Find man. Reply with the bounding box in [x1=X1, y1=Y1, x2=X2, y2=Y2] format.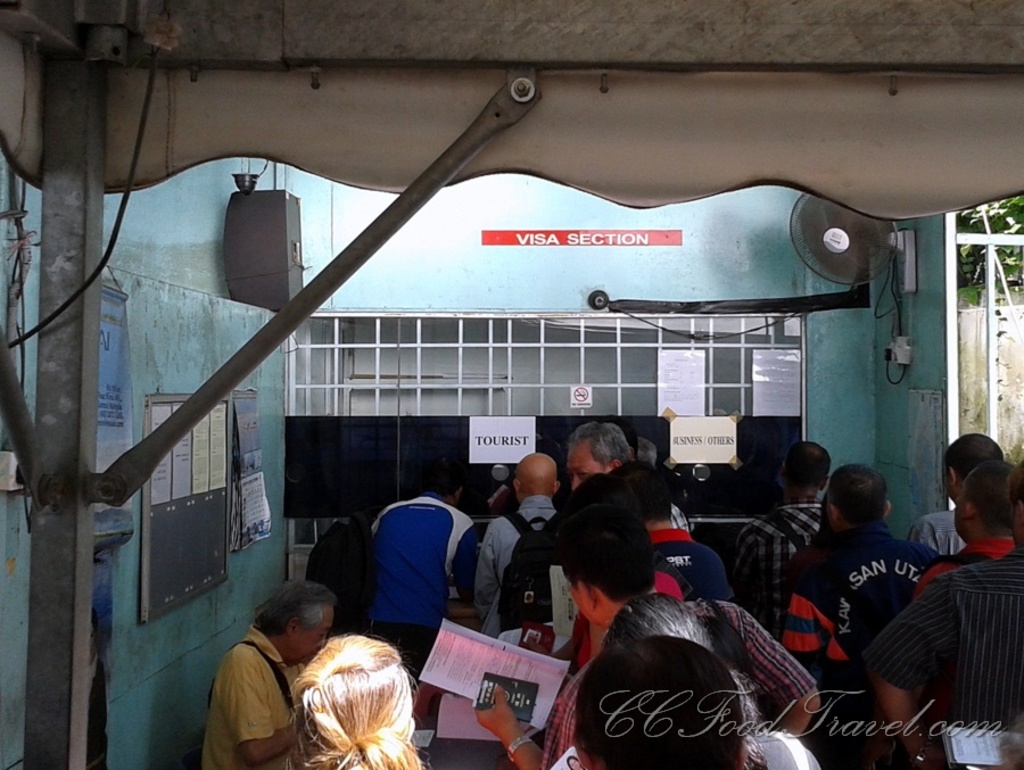
[x1=181, y1=586, x2=333, y2=769].
